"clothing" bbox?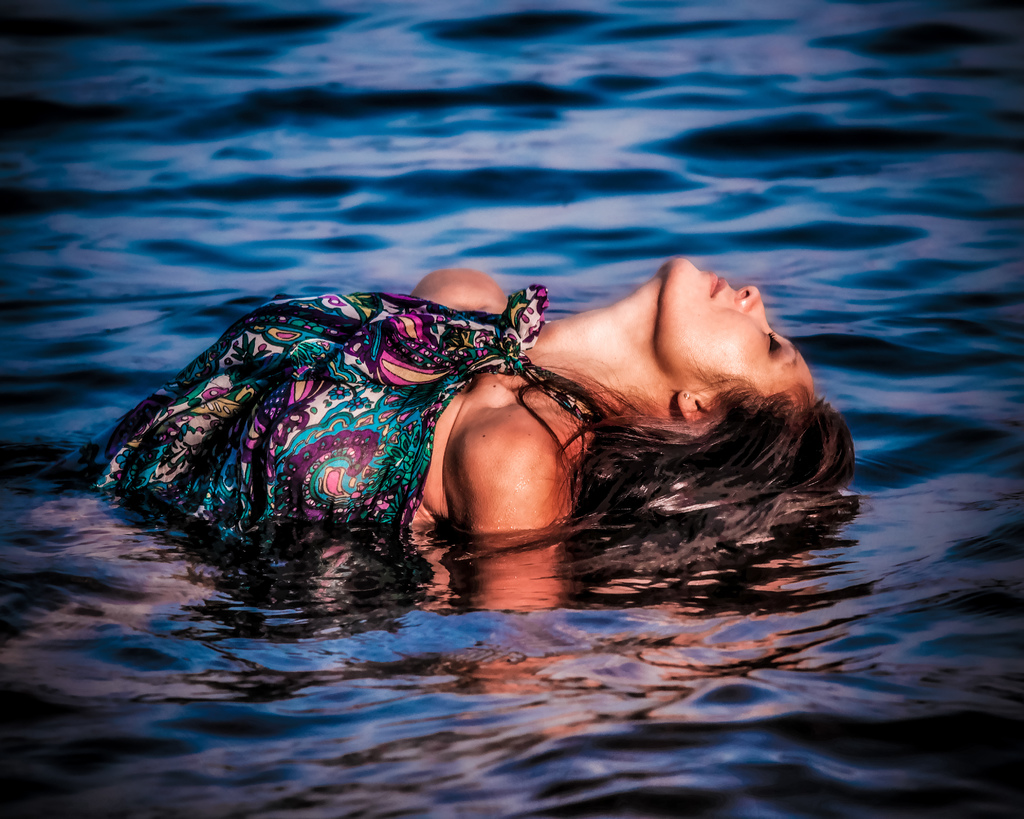
118:271:611:575
